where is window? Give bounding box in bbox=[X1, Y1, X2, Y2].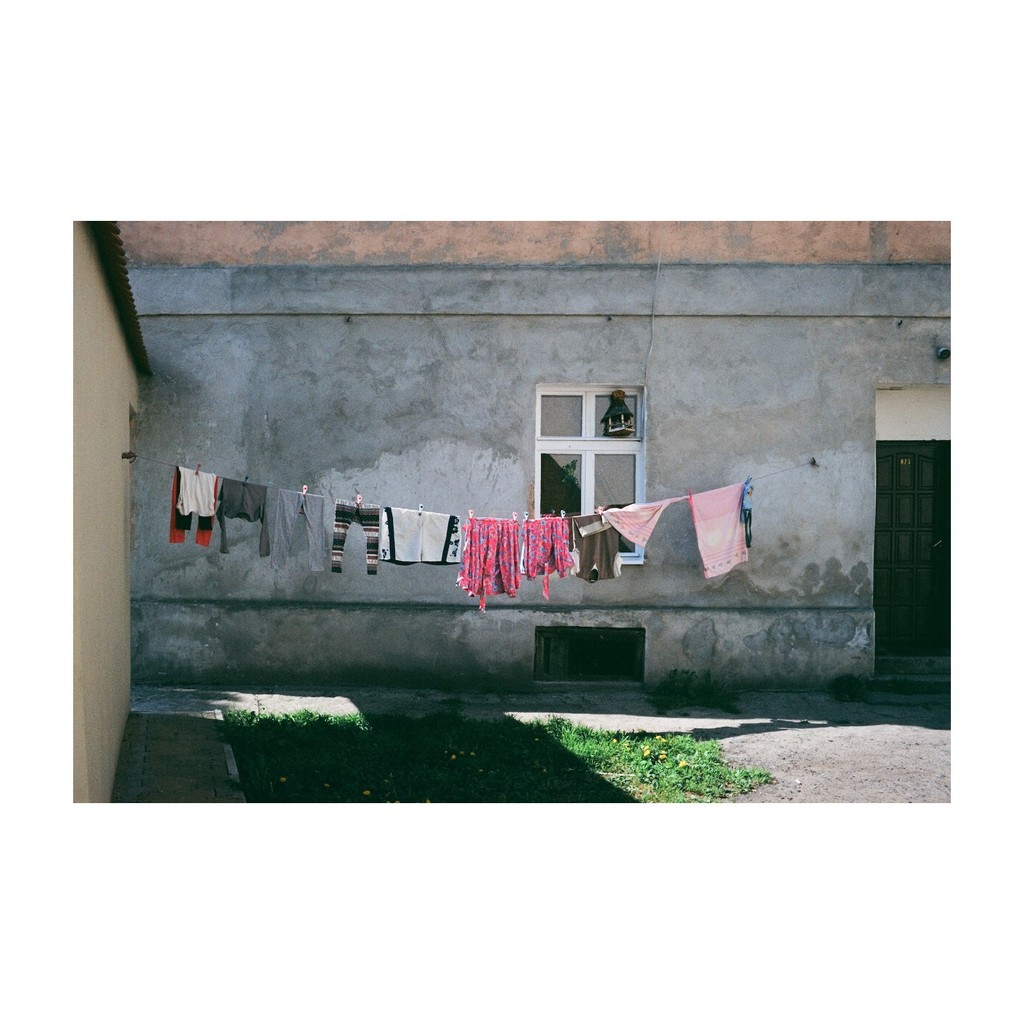
bbox=[534, 396, 639, 566].
